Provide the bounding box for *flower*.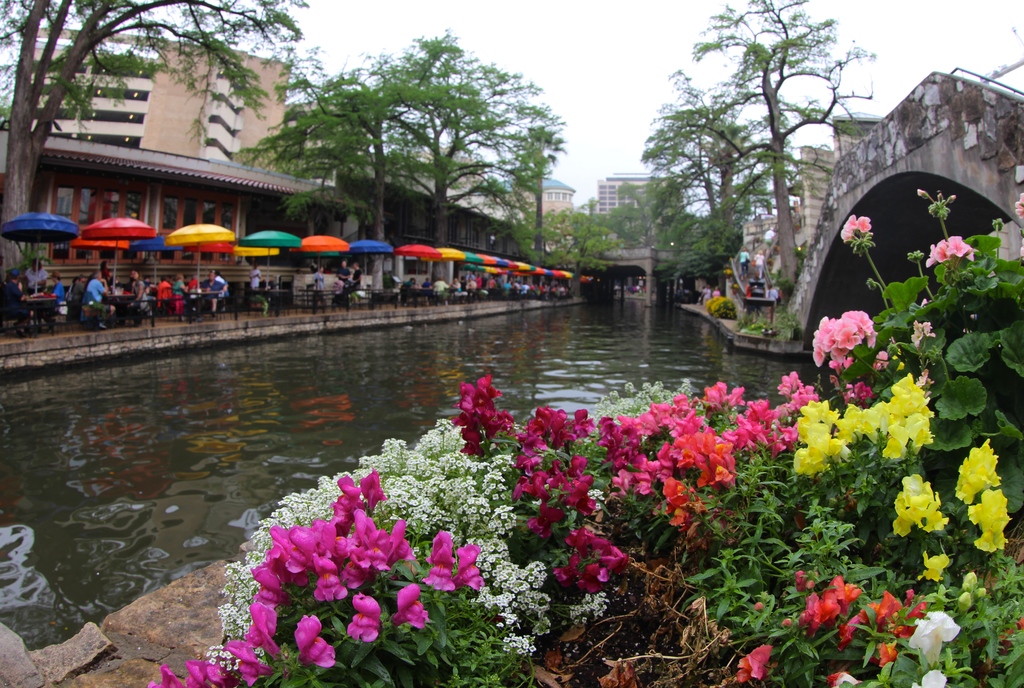
(x1=829, y1=669, x2=858, y2=687).
